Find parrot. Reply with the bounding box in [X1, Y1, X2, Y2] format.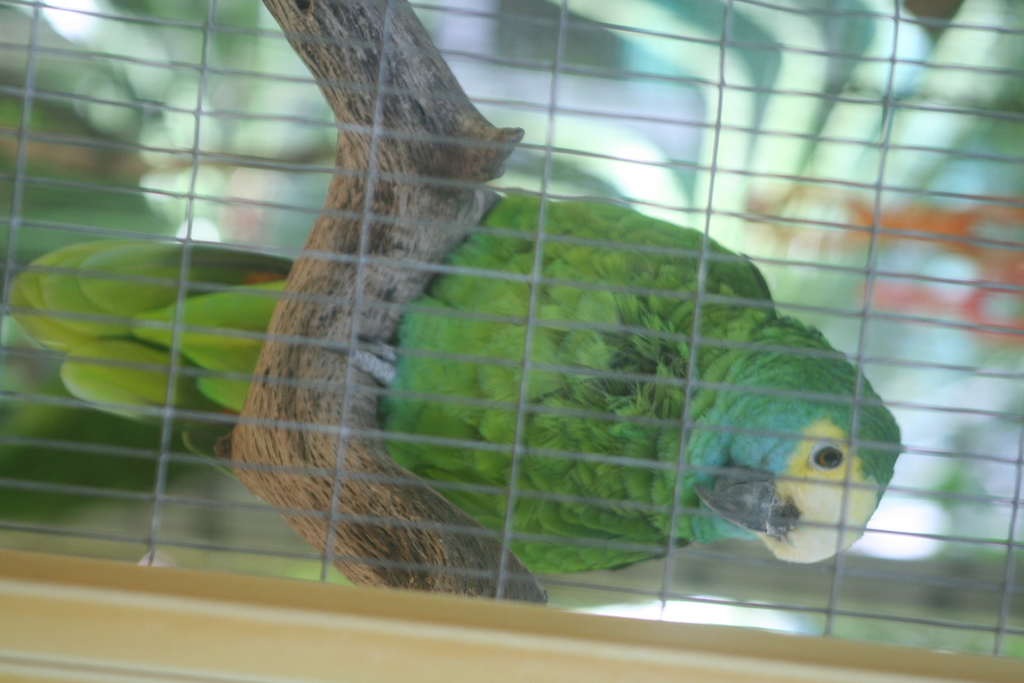
[4, 191, 901, 581].
